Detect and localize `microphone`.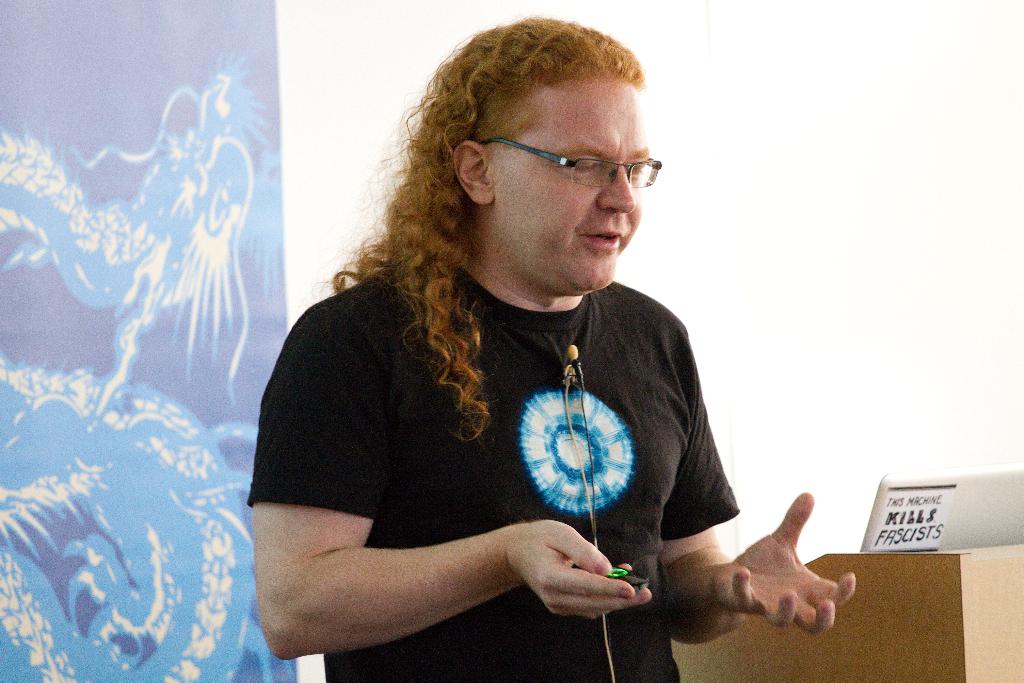
Localized at <region>565, 324, 595, 379</region>.
